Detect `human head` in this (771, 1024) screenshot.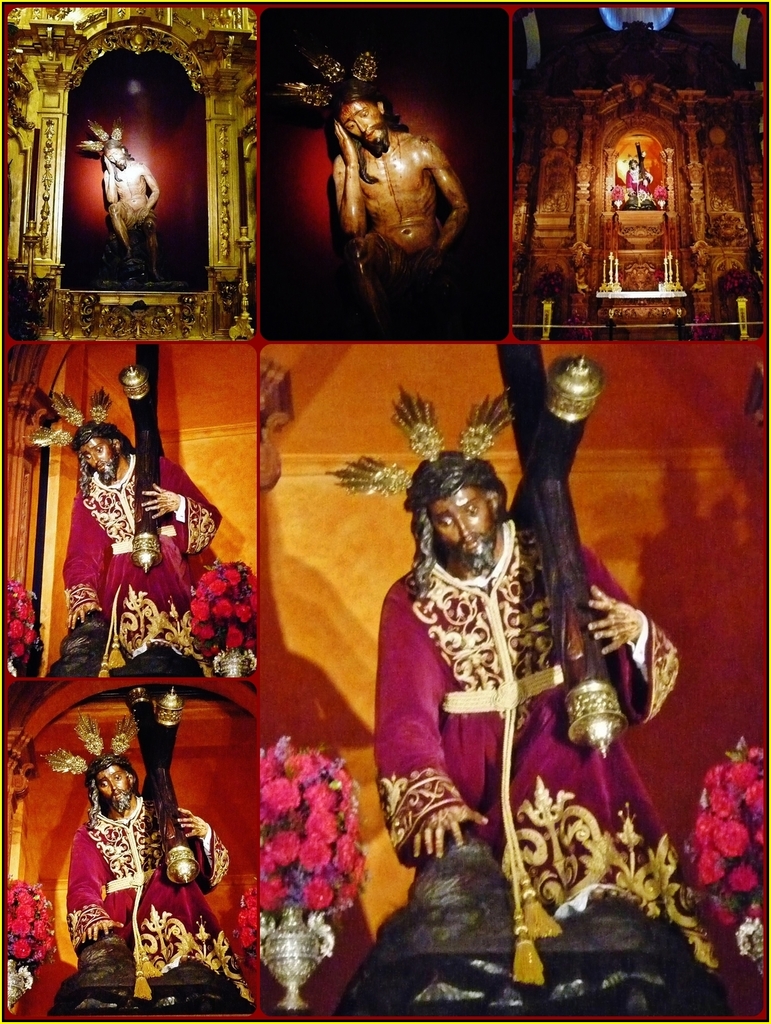
Detection: <bbox>406, 445, 518, 578</bbox>.
